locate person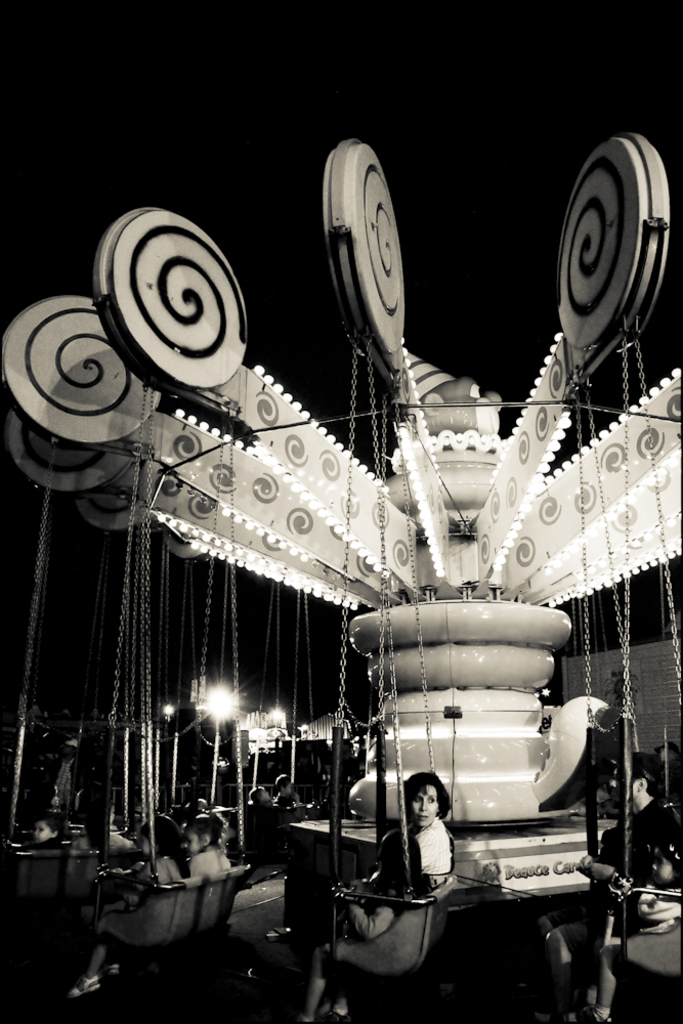
locate(545, 755, 682, 1021)
